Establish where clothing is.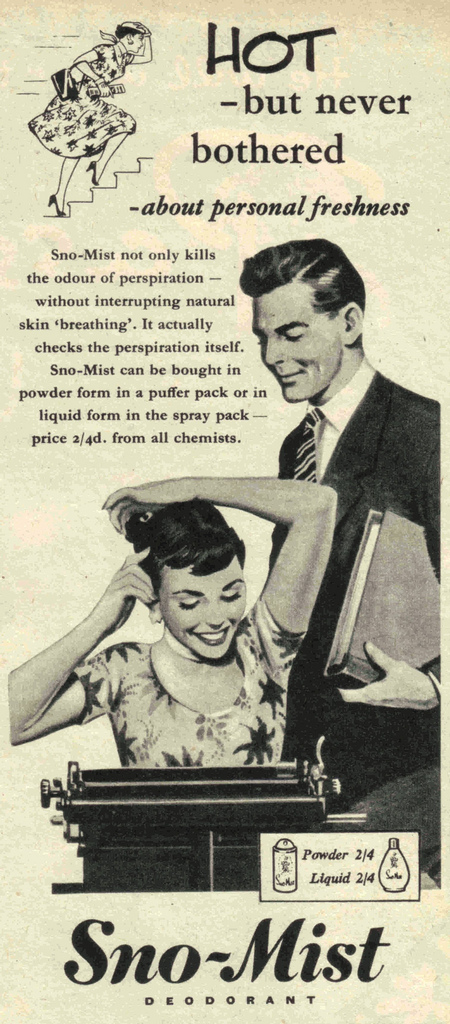
Established at [62,624,305,771].
